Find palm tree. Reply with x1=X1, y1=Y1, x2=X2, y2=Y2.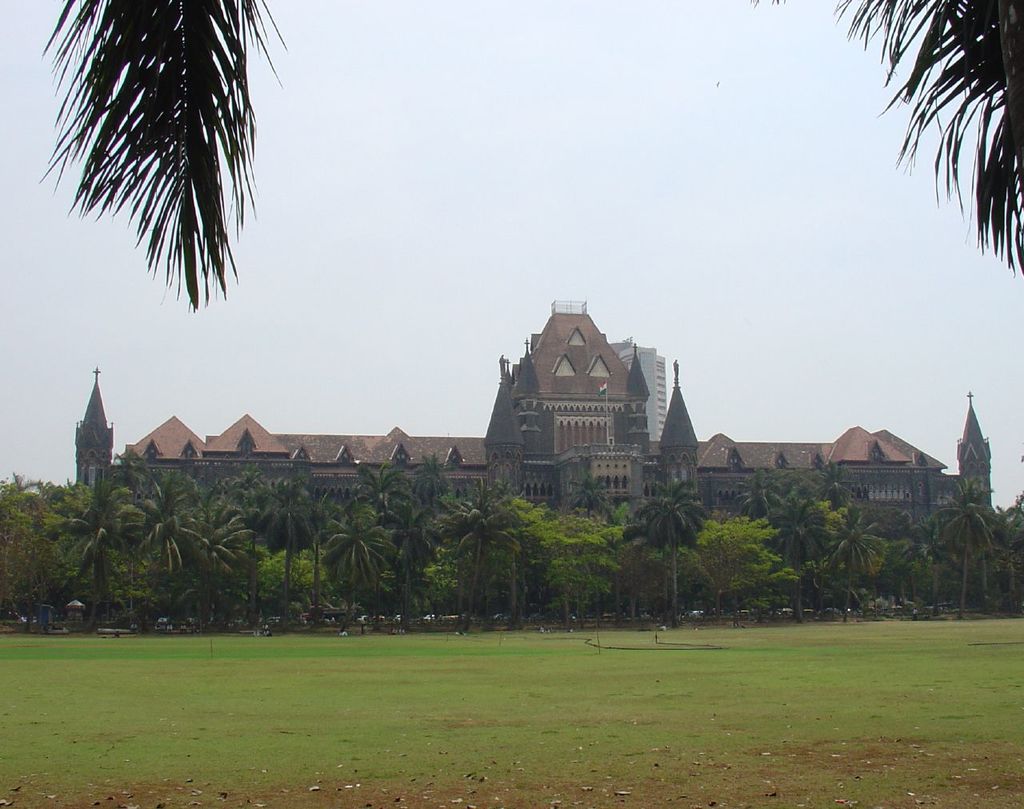
x1=336, y1=483, x2=373, y2=661.
